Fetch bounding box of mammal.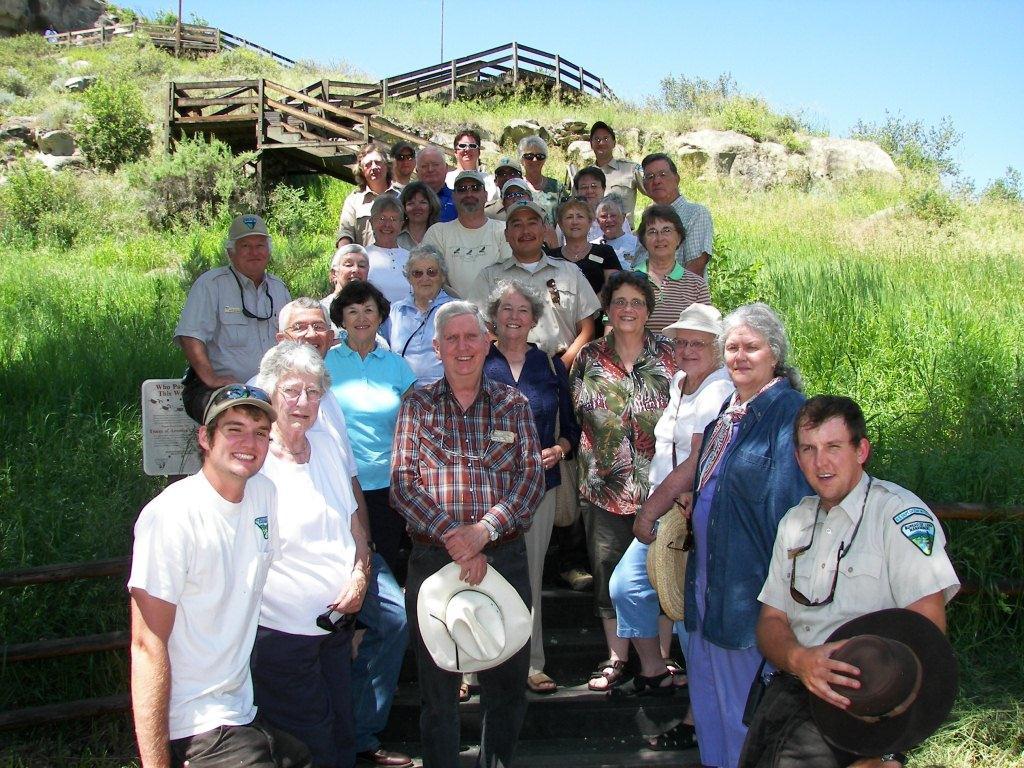
Bbox: {"x1": 458, "y1": 274, "x2": 557, "y2": 700}.
